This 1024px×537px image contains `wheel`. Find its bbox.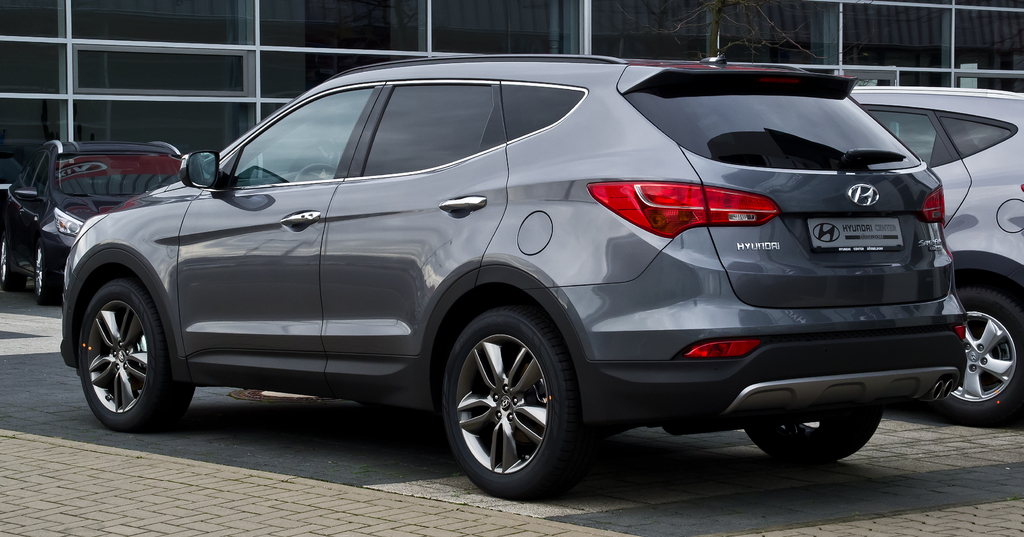
939/289/1023/415.
